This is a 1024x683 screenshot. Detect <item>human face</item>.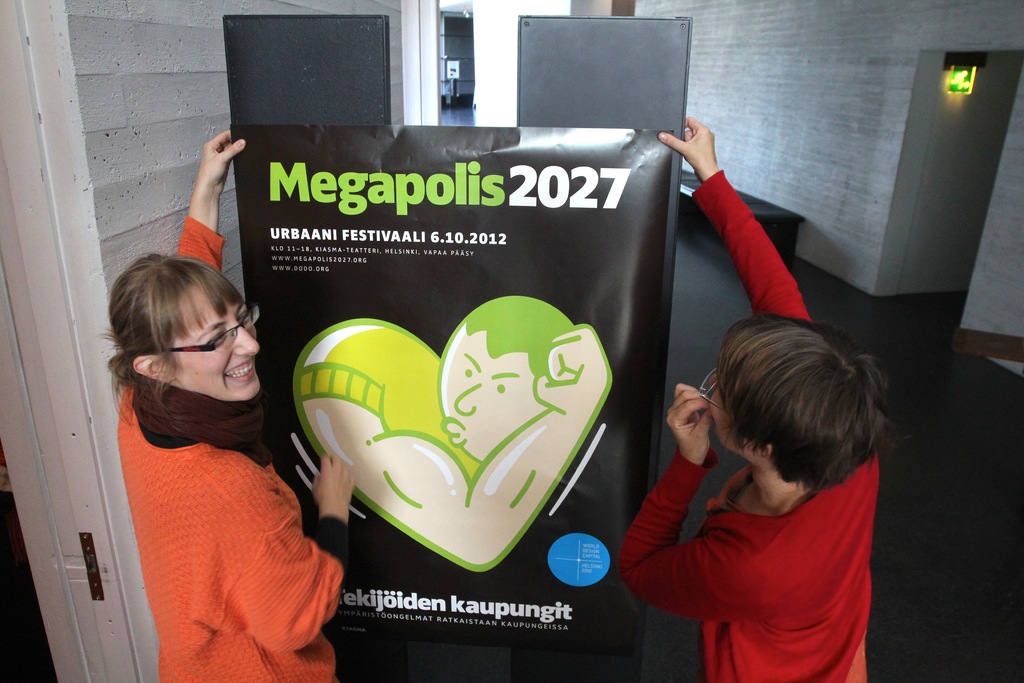
{"left": 442, "top": 318, "right": 547, "bottom": 457}.
